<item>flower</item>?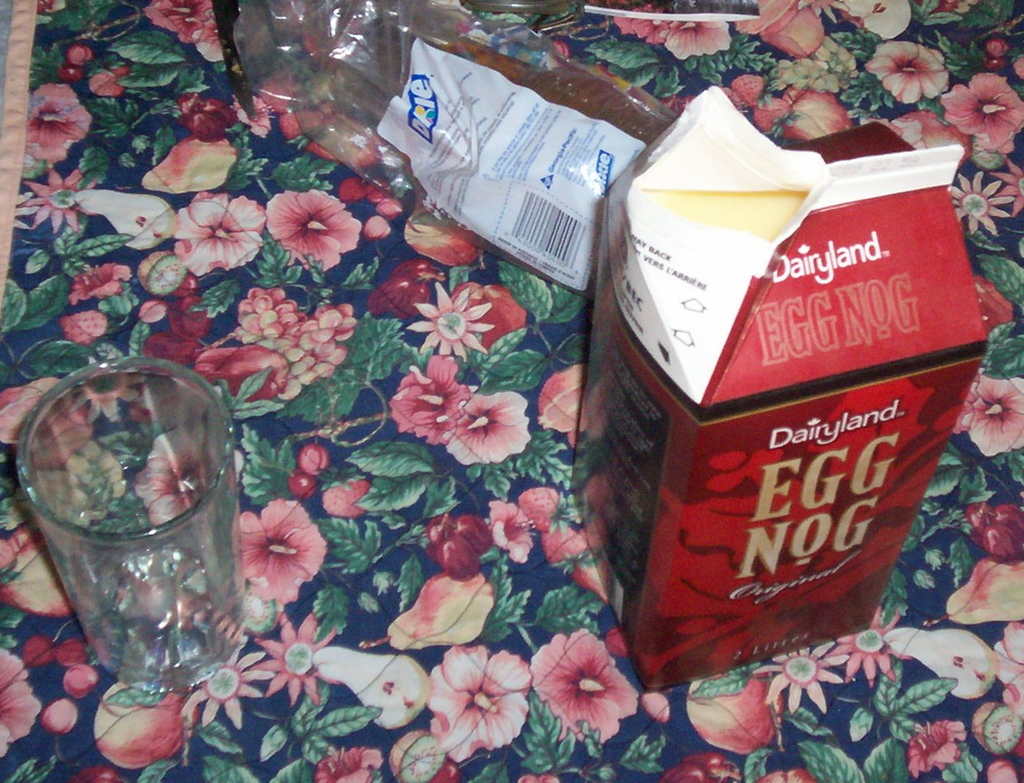
bbox(530, 625, 638, 737)
